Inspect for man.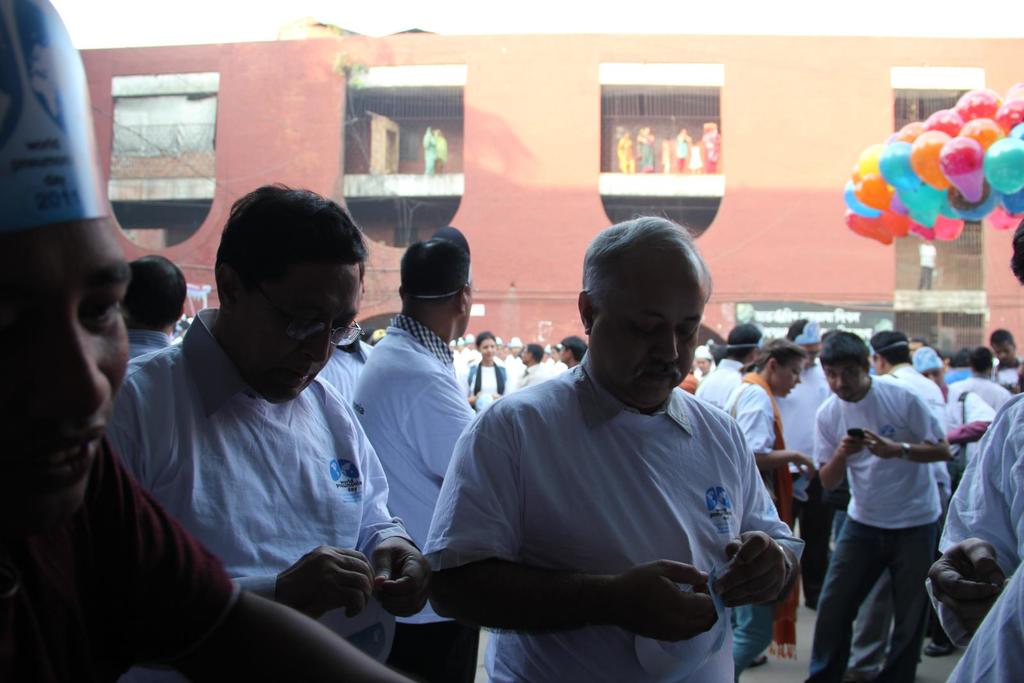
Inspection: bbox(804, 326, 955, 682).
